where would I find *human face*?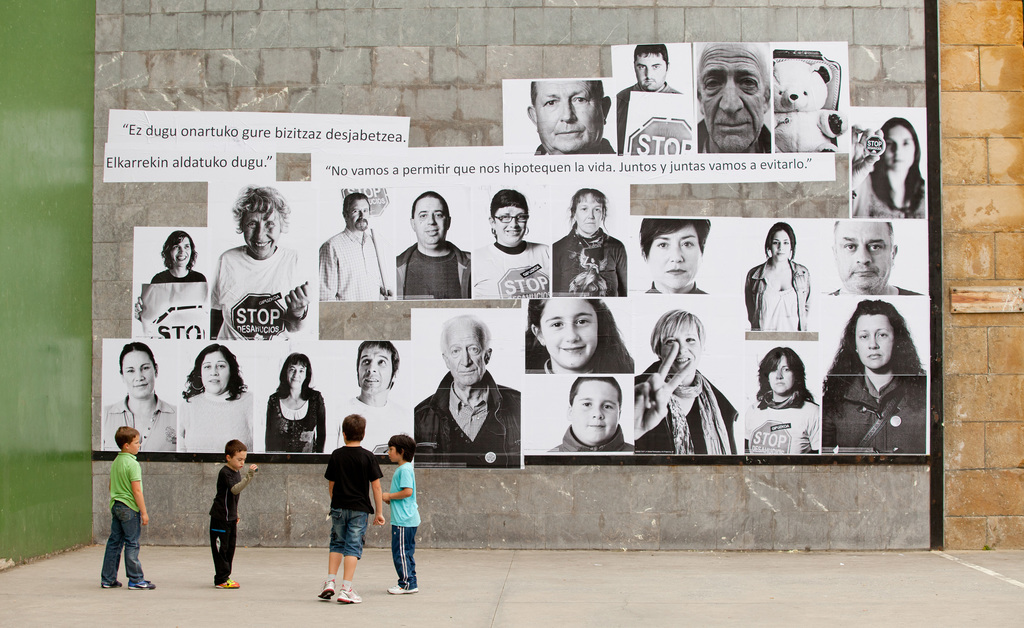
At region(388, 444, 401, 463).
